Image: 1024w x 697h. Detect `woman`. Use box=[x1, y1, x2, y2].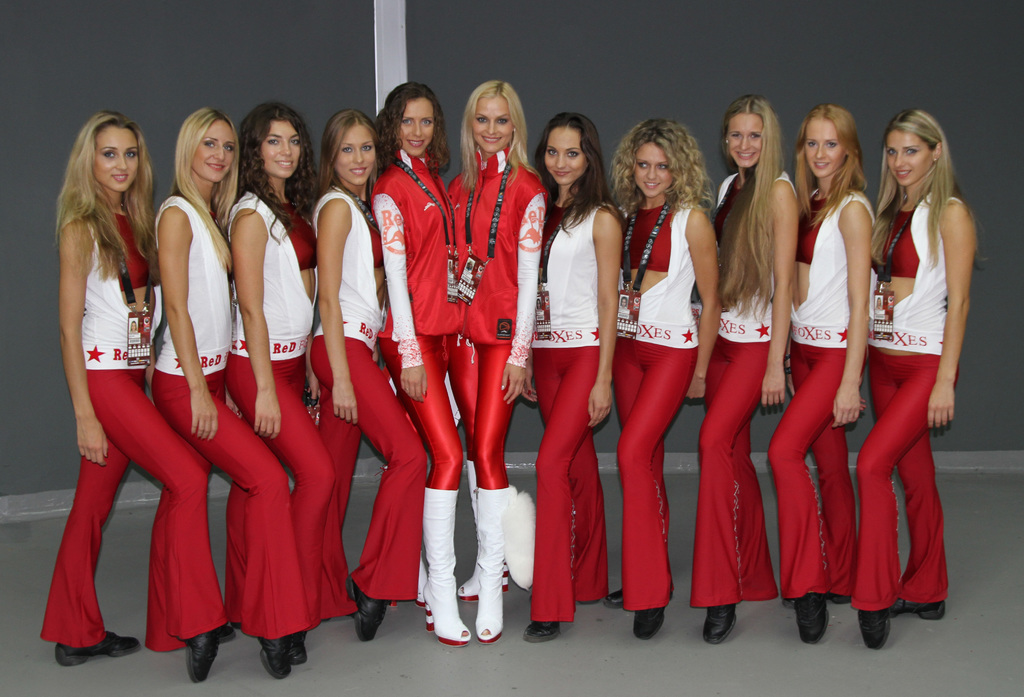
box=[300, 111, 431, 657].
